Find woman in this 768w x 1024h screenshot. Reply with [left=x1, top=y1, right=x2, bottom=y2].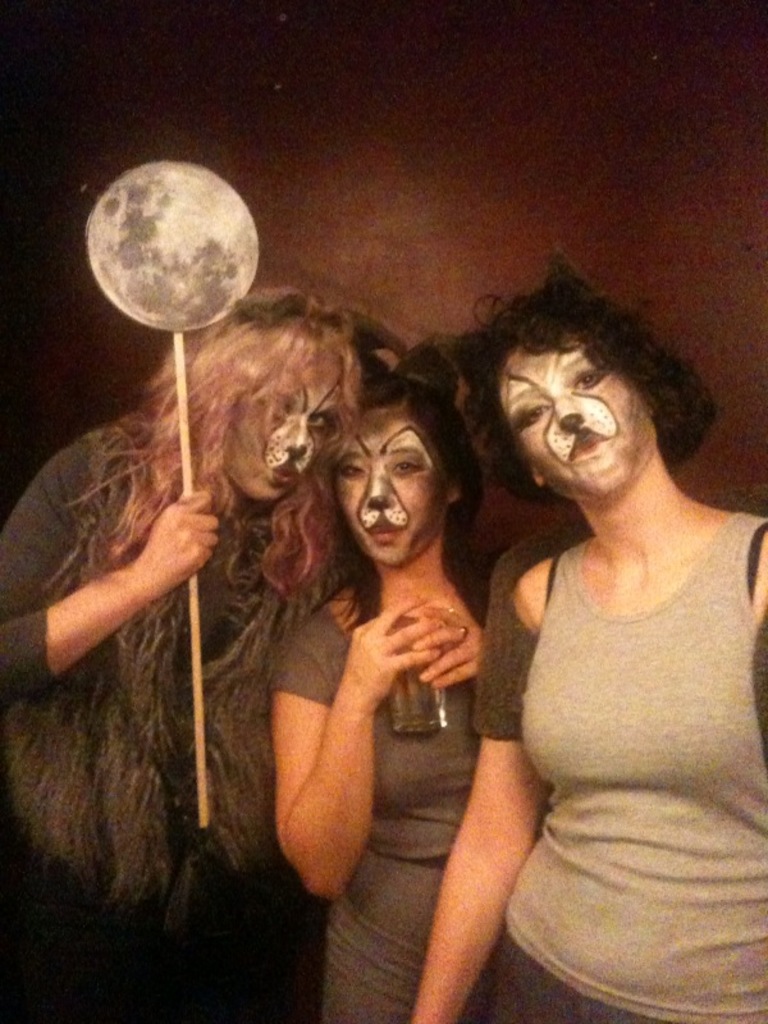
[left=393, top=270, right=767, bottom=1023].
